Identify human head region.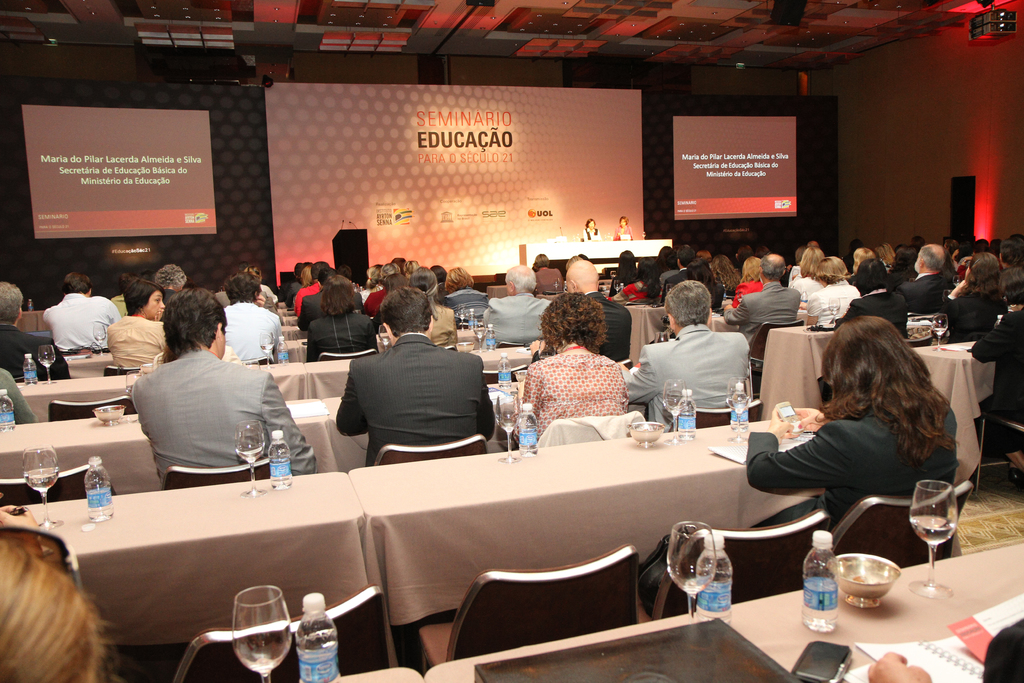
Region: box(817, 255, 851, 286).
